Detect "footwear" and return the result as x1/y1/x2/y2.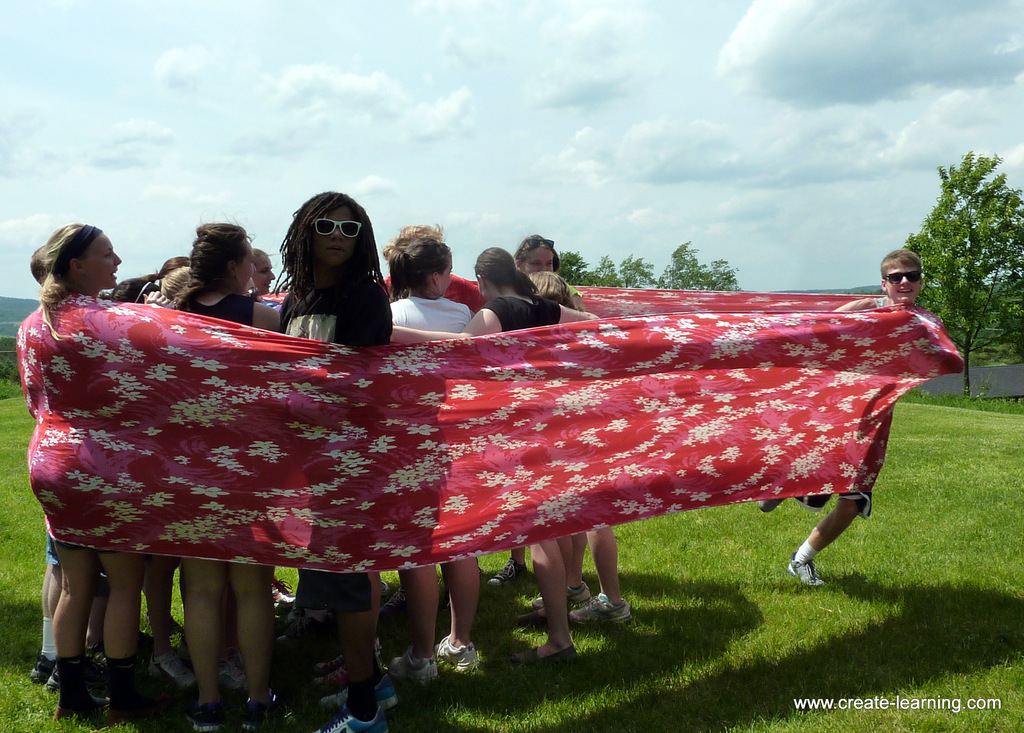
318/671/401/711.
